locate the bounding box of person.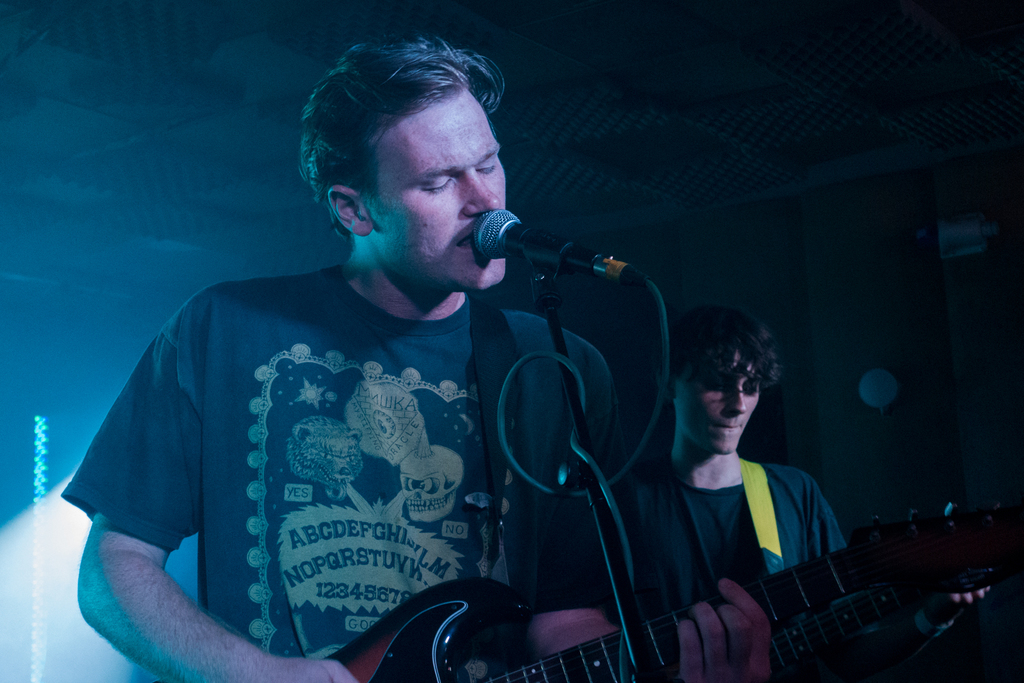
Bounding box: BBox(65, 69, 695, 682).
